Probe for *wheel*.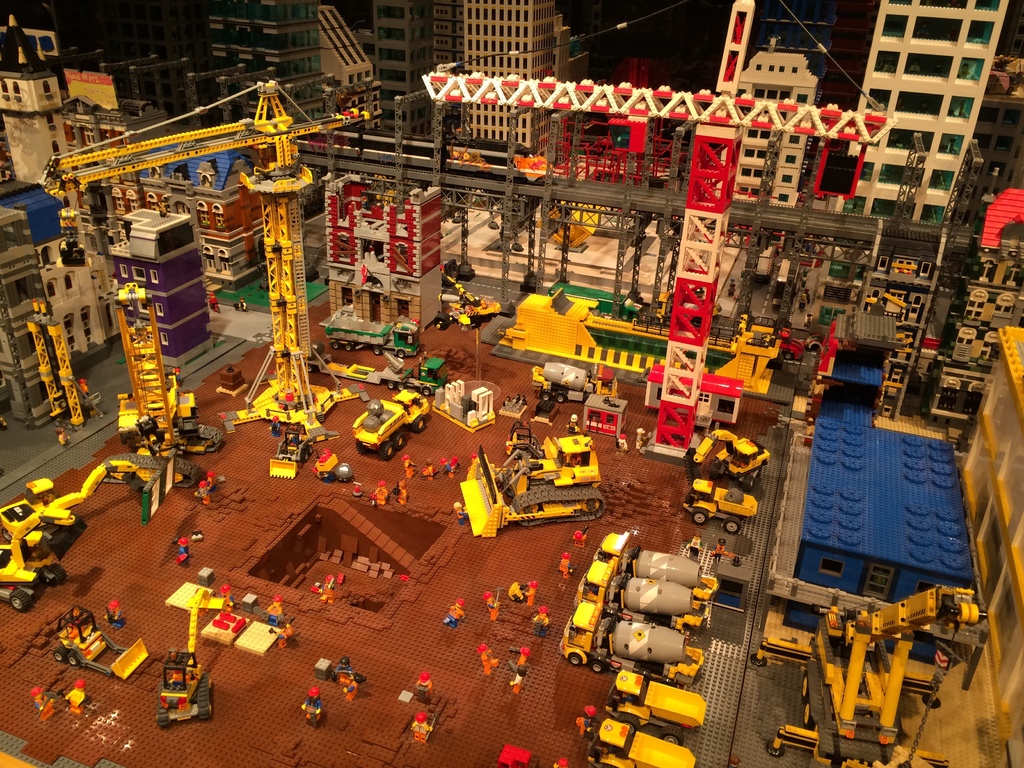
Probe result: [806,700,813,730].
